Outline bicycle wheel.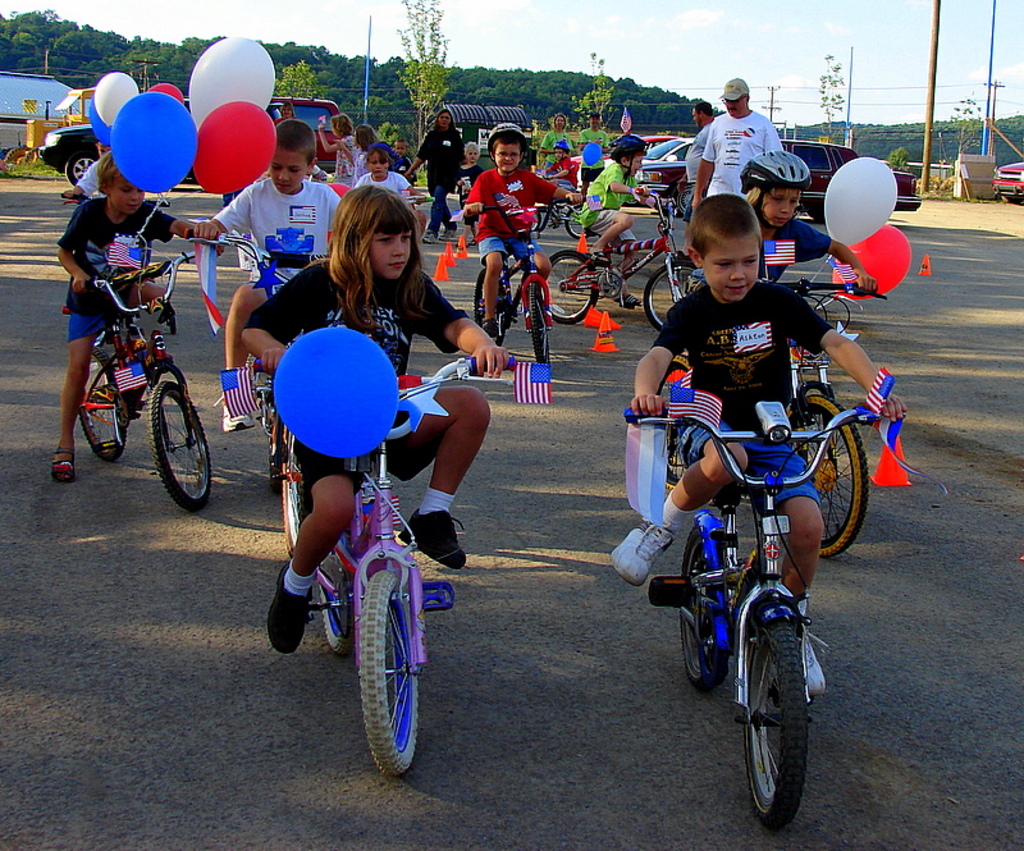
Outline: bbox(526, 282, 552, 363).
